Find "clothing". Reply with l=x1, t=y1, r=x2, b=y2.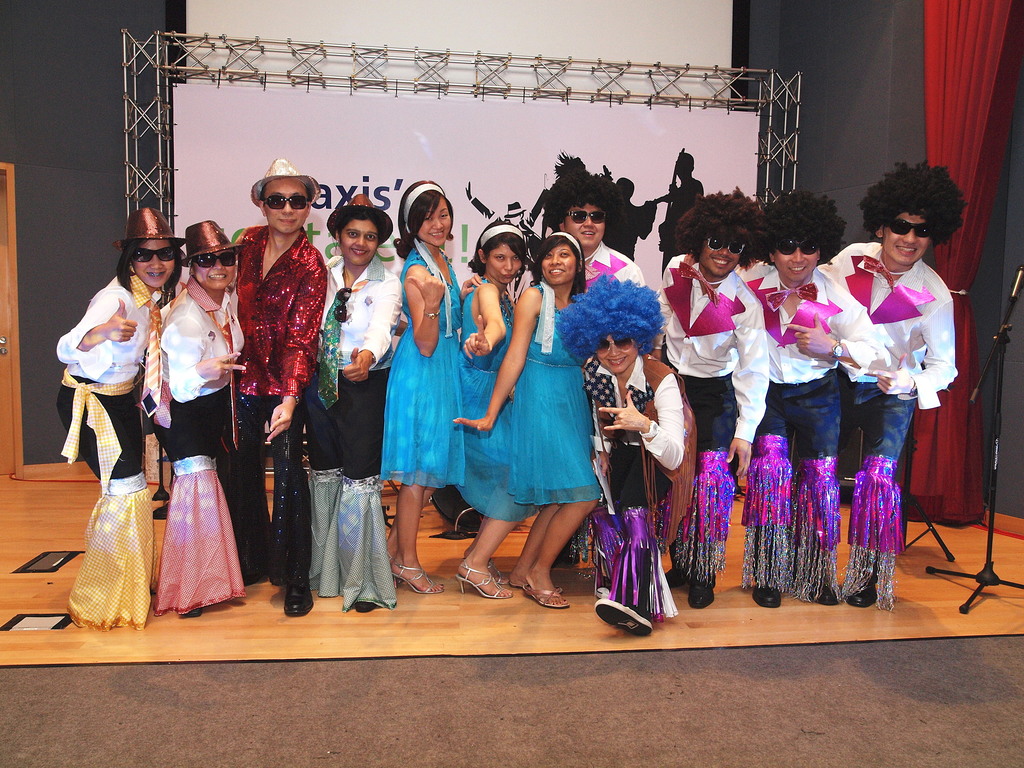
l=454, t=271, r=538, b=525.
